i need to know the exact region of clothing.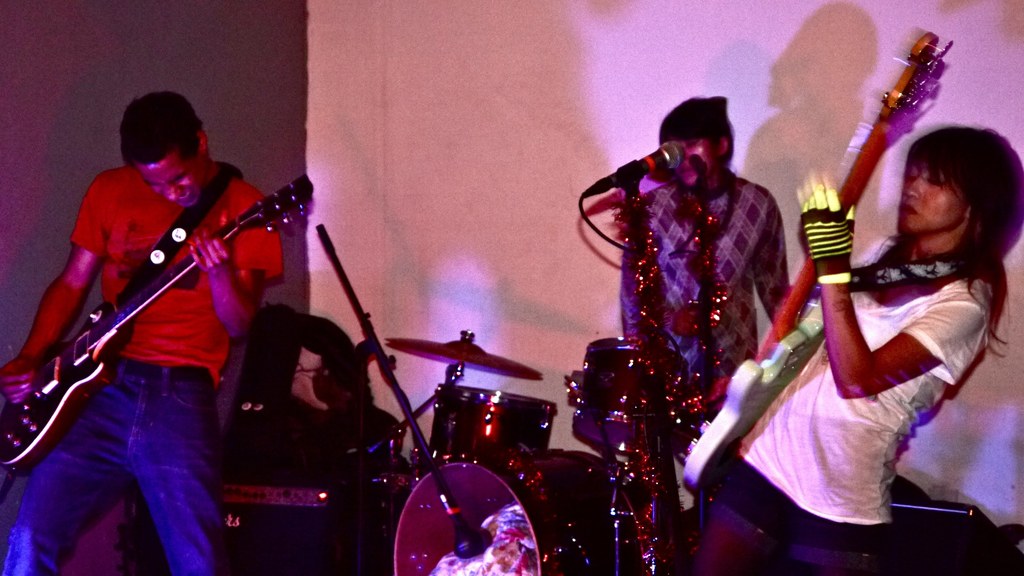
Region: rect(0, 157, 282, 575).
